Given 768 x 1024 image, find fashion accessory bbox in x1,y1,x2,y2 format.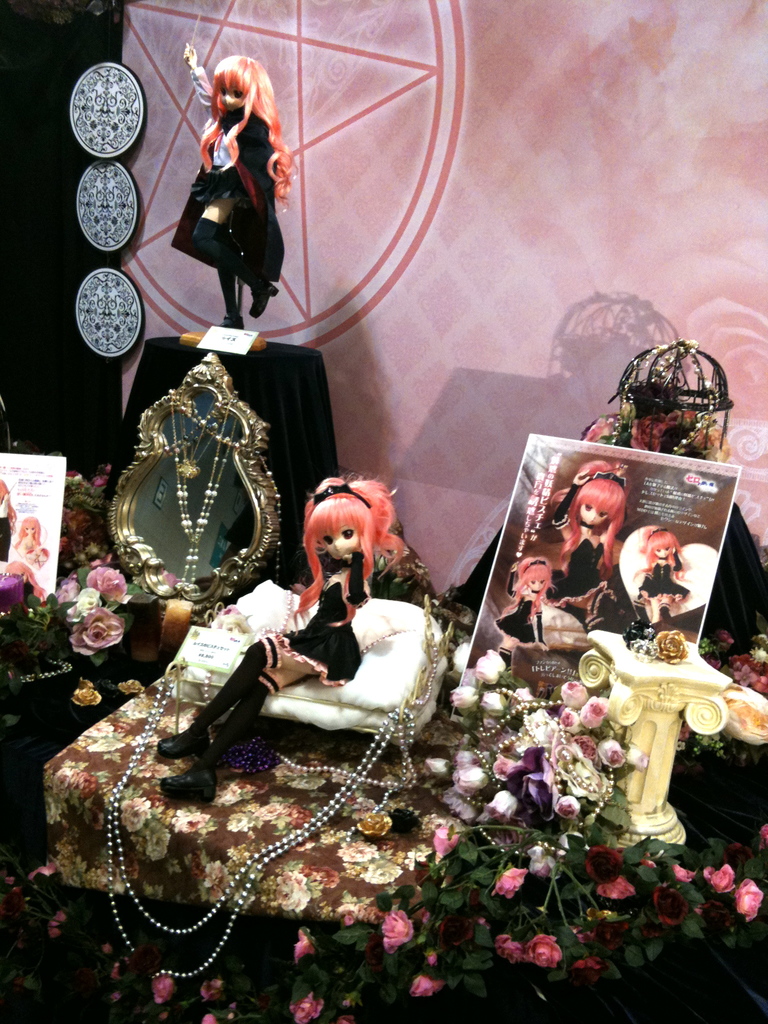
655,627,689,664.
